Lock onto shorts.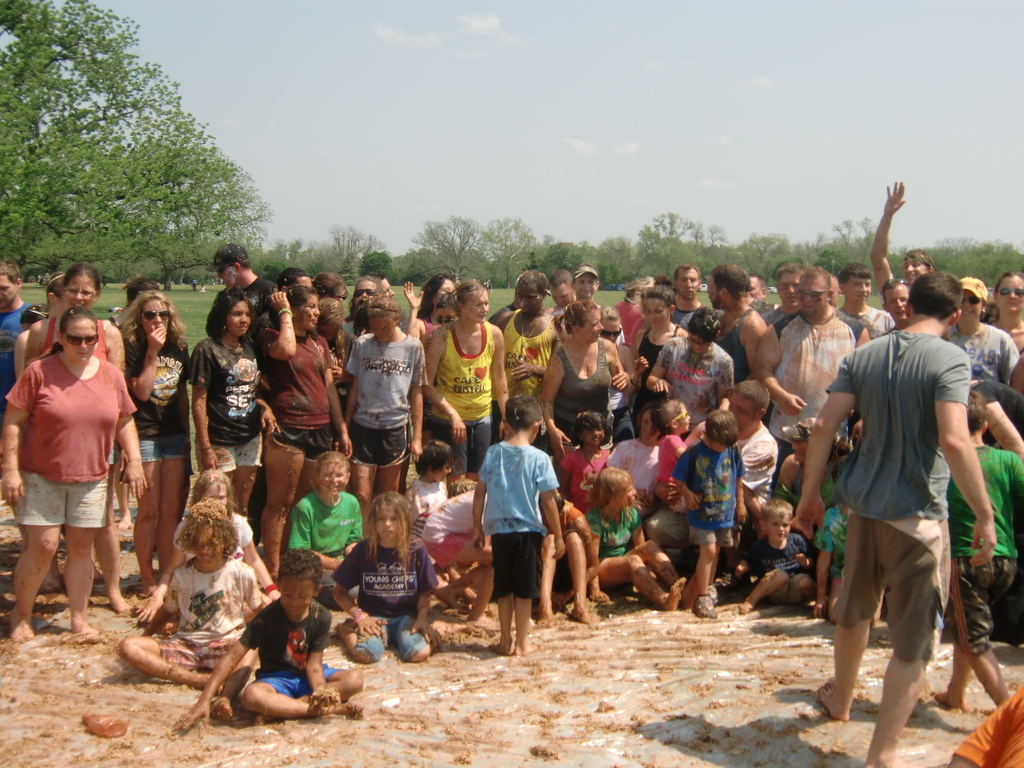
Locked: [107, 440, 128, 467].
